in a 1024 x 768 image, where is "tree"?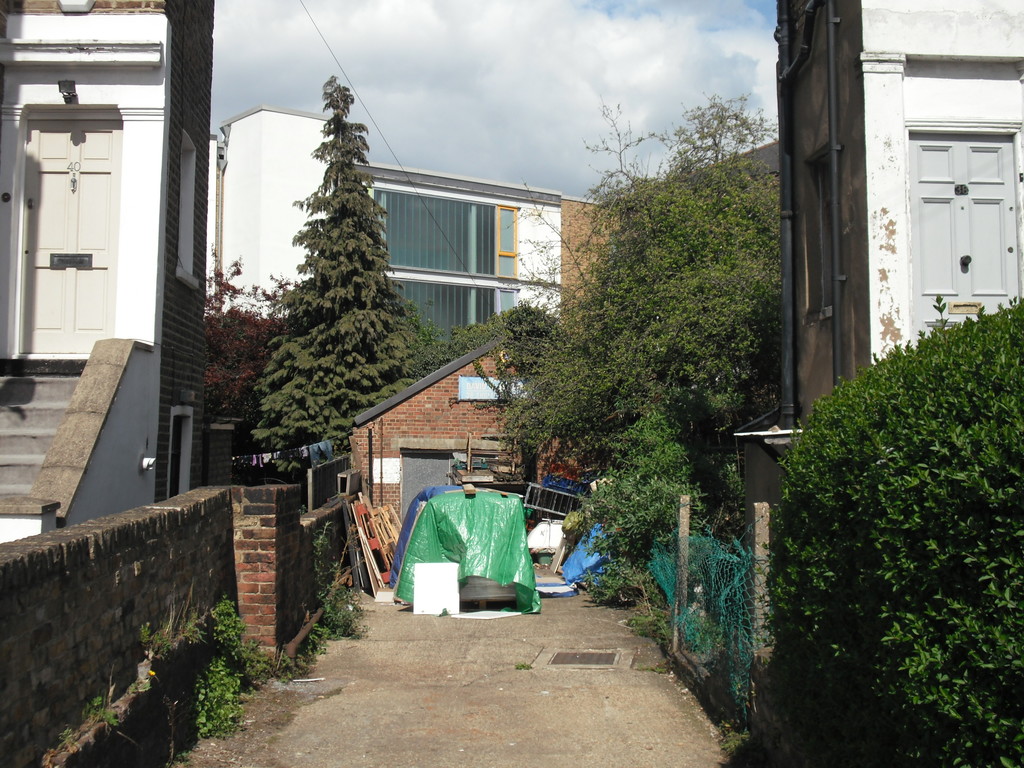
crop(447, 100, 796, 604).
